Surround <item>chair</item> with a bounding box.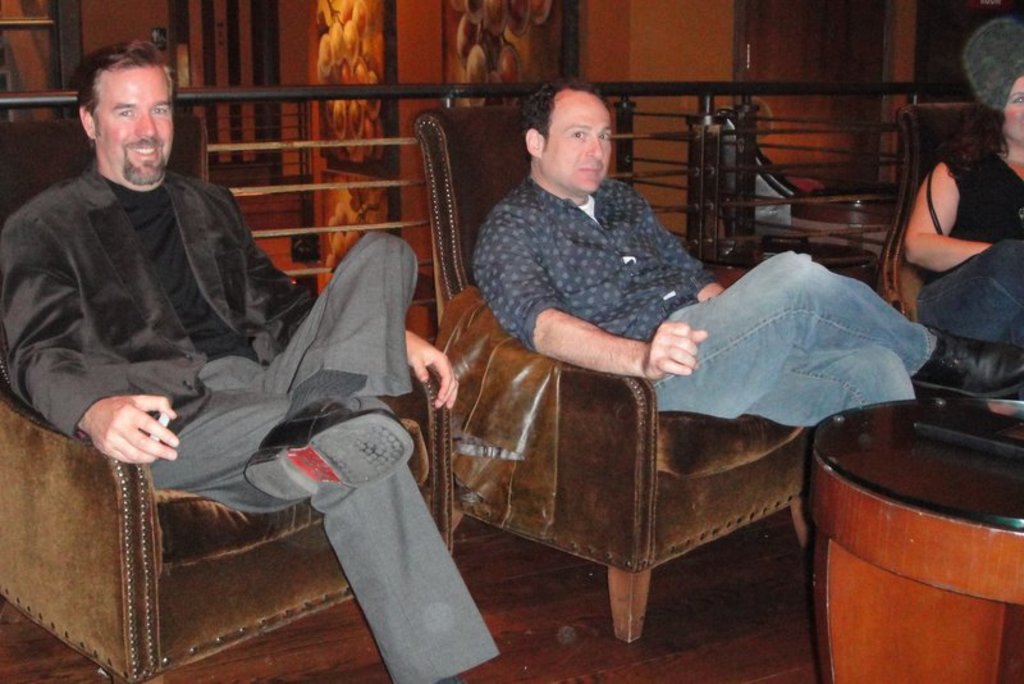
<region>0, 114, 454, 683</region>.
